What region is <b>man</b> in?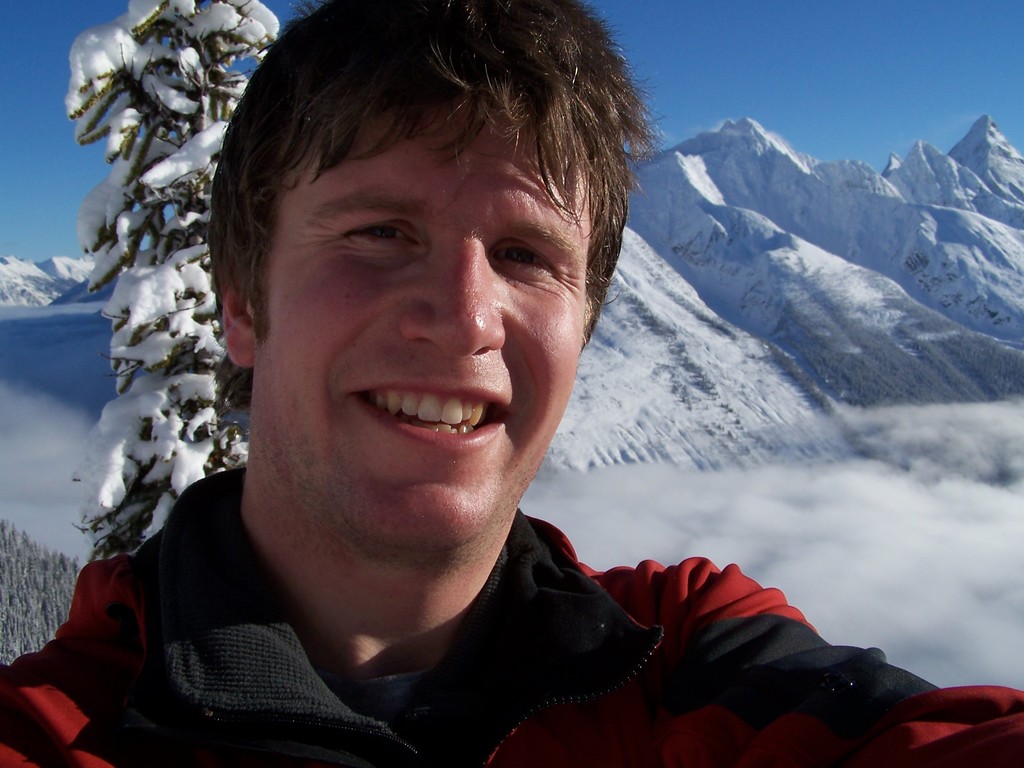
locate(78, 24, 911, 762).
